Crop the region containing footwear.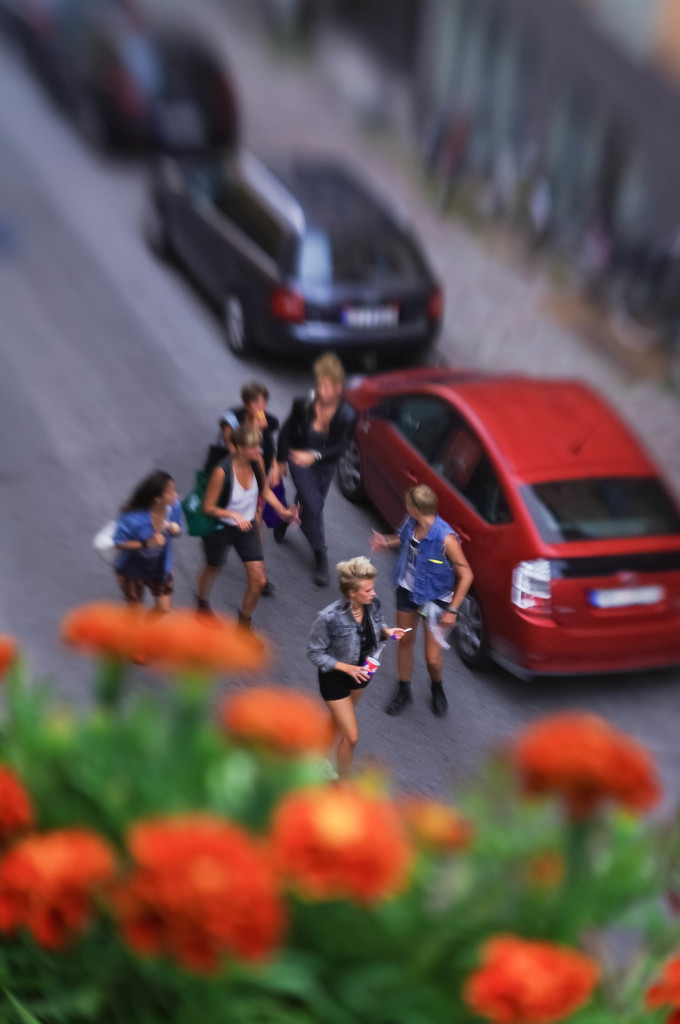
Crop region: (left=383, top=680, right=415, bottom=715).
